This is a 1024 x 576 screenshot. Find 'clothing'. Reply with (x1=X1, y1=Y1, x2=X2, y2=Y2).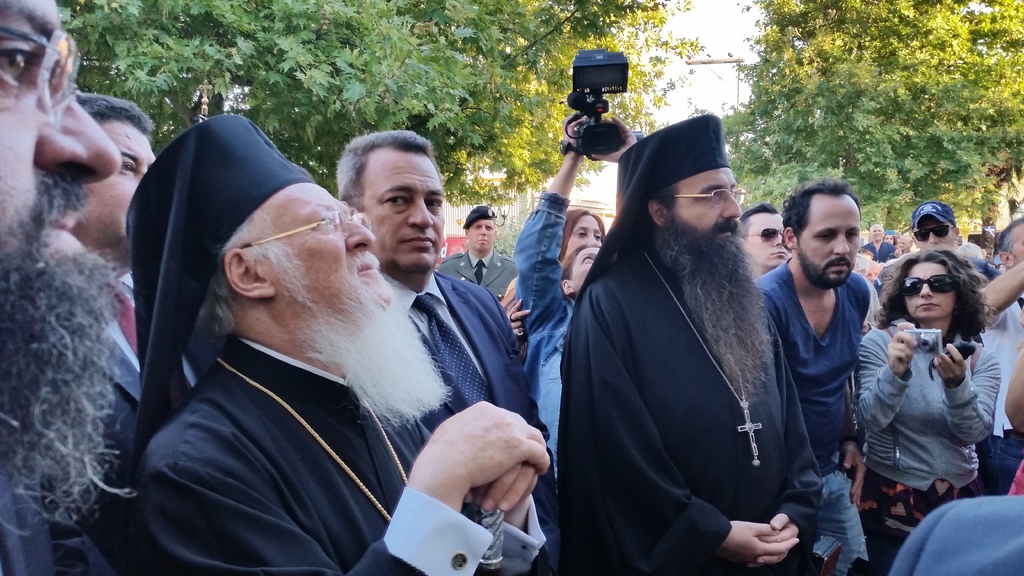
(x1=564, y1=178, x2=819, y2=575).
